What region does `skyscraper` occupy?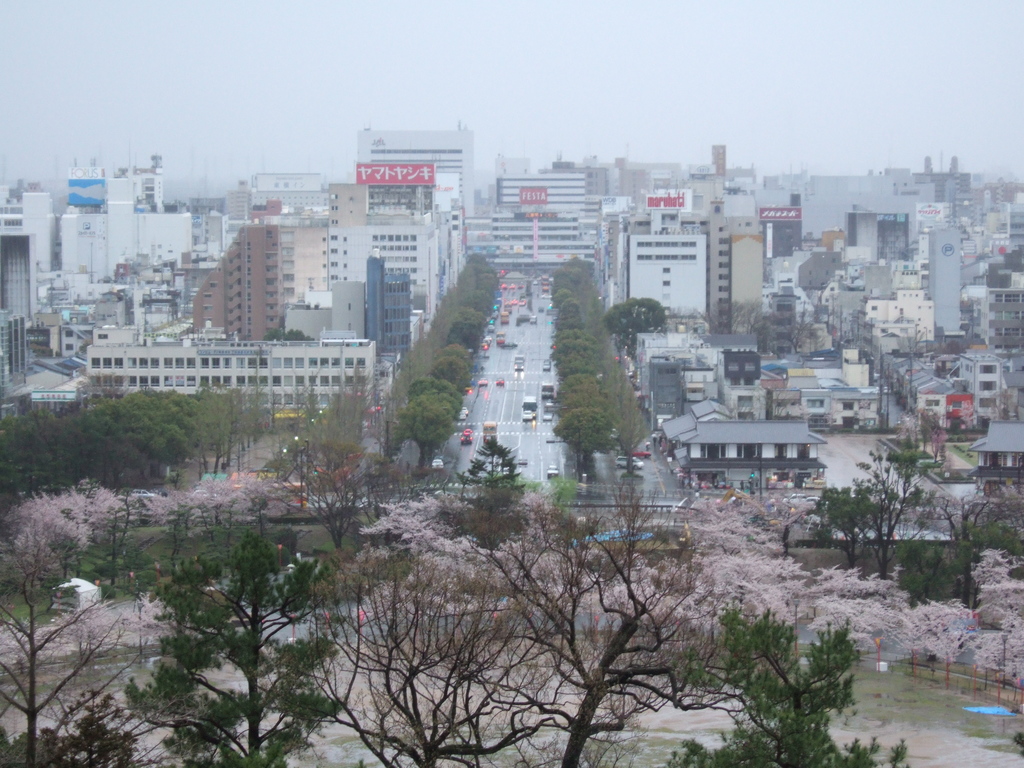
710 141 726 175.
